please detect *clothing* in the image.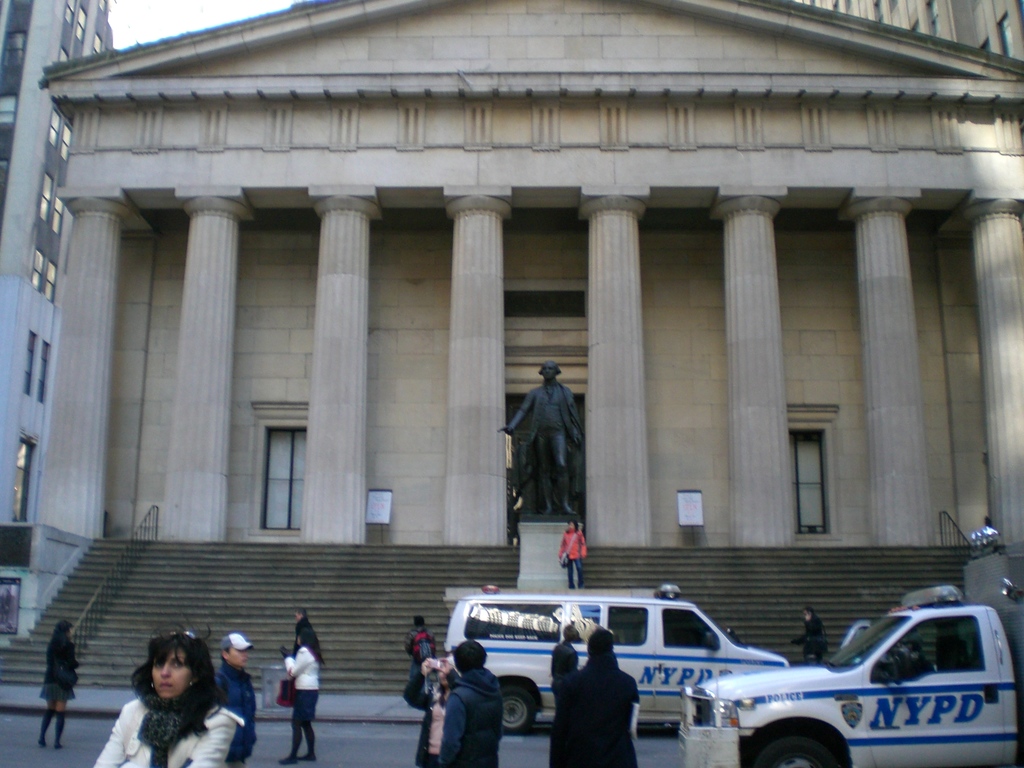
[91, 688, 241, 767].
